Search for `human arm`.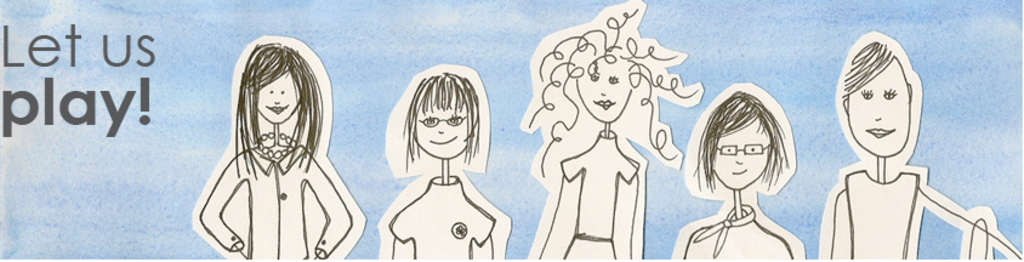
Found at <box>300,150,354,261</box>.
